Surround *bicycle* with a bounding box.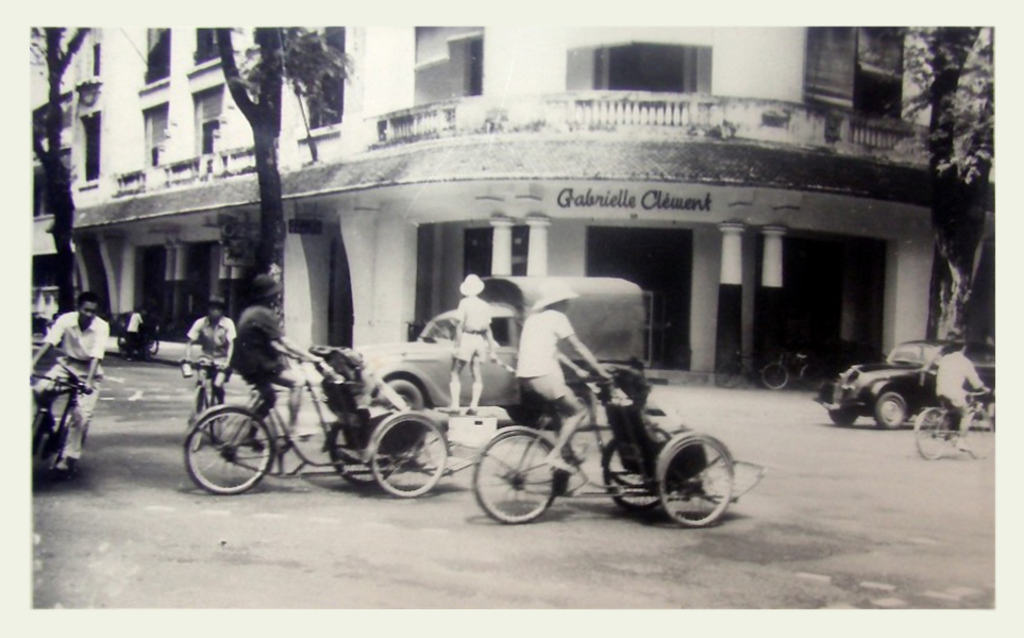
region(467, 376, 760, 530).
